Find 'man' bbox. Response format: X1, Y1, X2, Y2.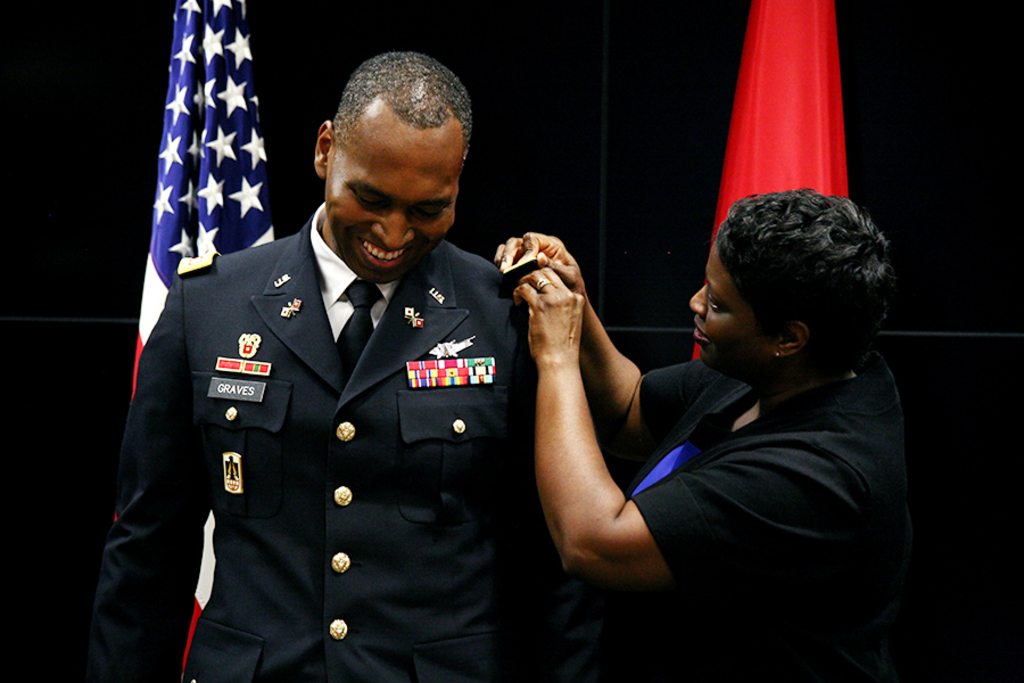
121, 44, 592, 649.
